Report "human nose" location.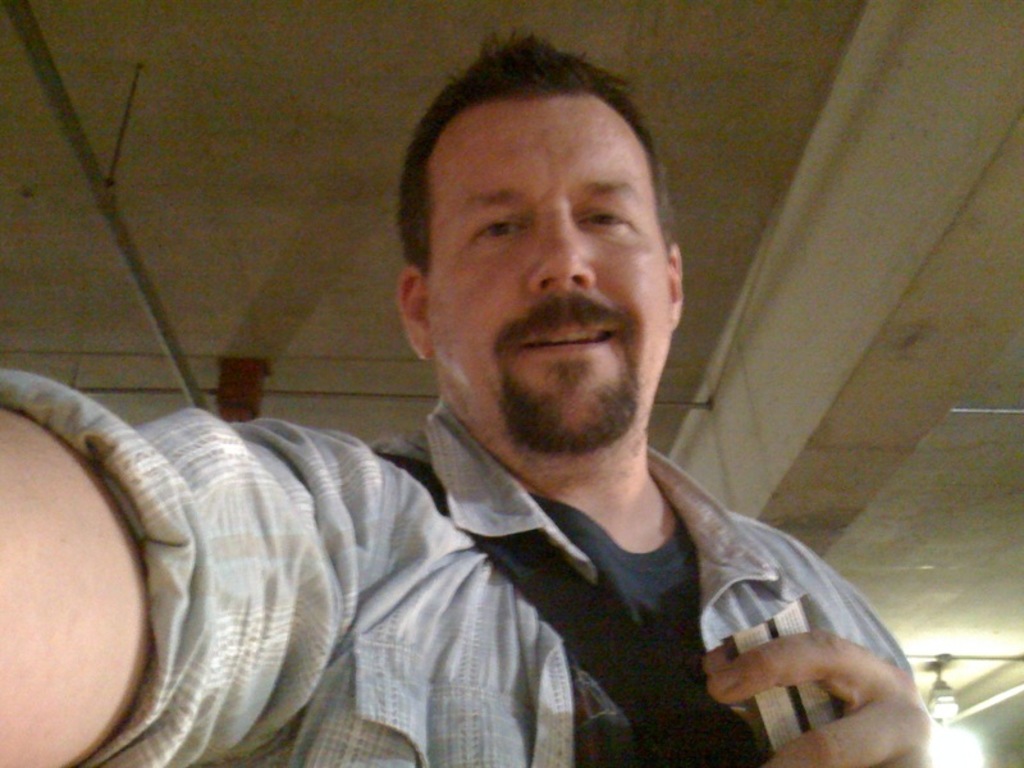
Report: <region>526, 210, 600, 293</region>.
